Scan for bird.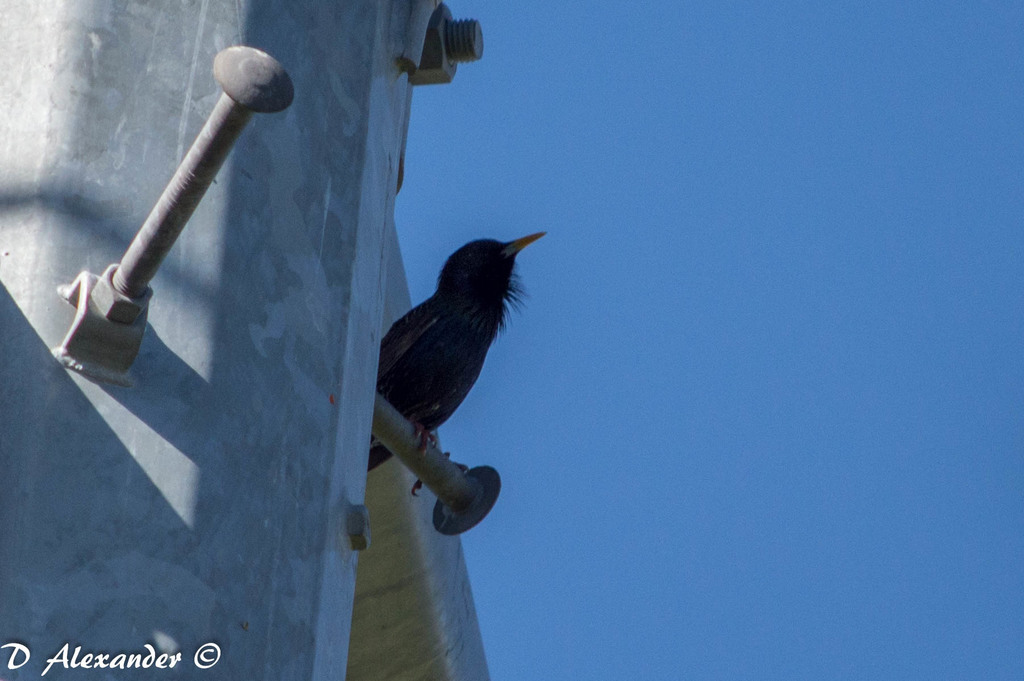
Scan result: left=354, top=224, right=559, bottom=477.
